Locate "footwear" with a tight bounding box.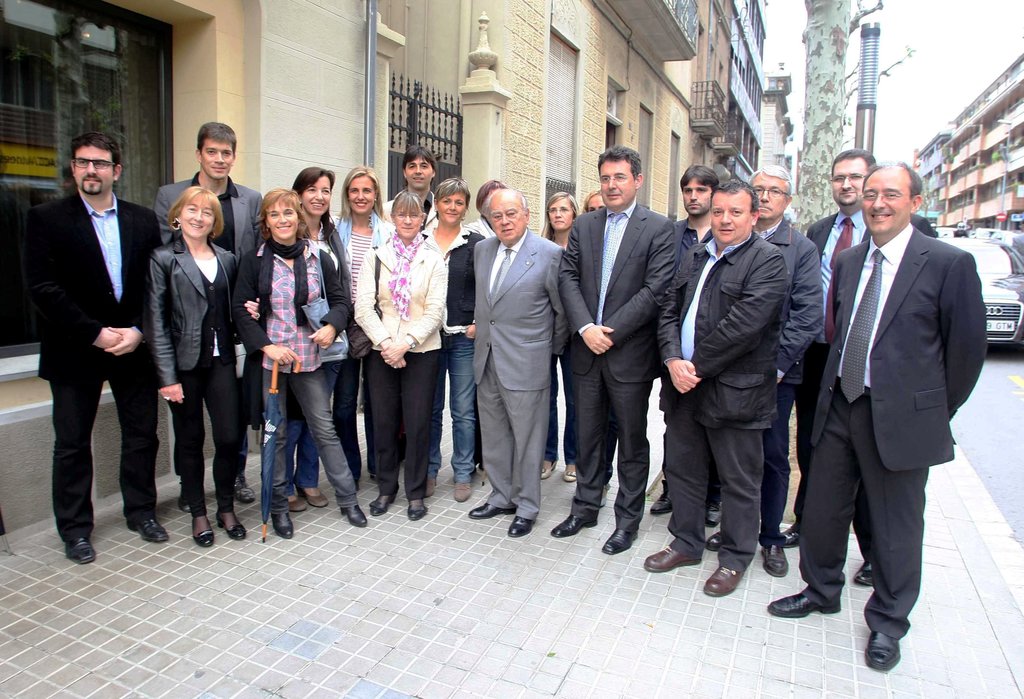
bbox=(233, 473, 254, 504).
